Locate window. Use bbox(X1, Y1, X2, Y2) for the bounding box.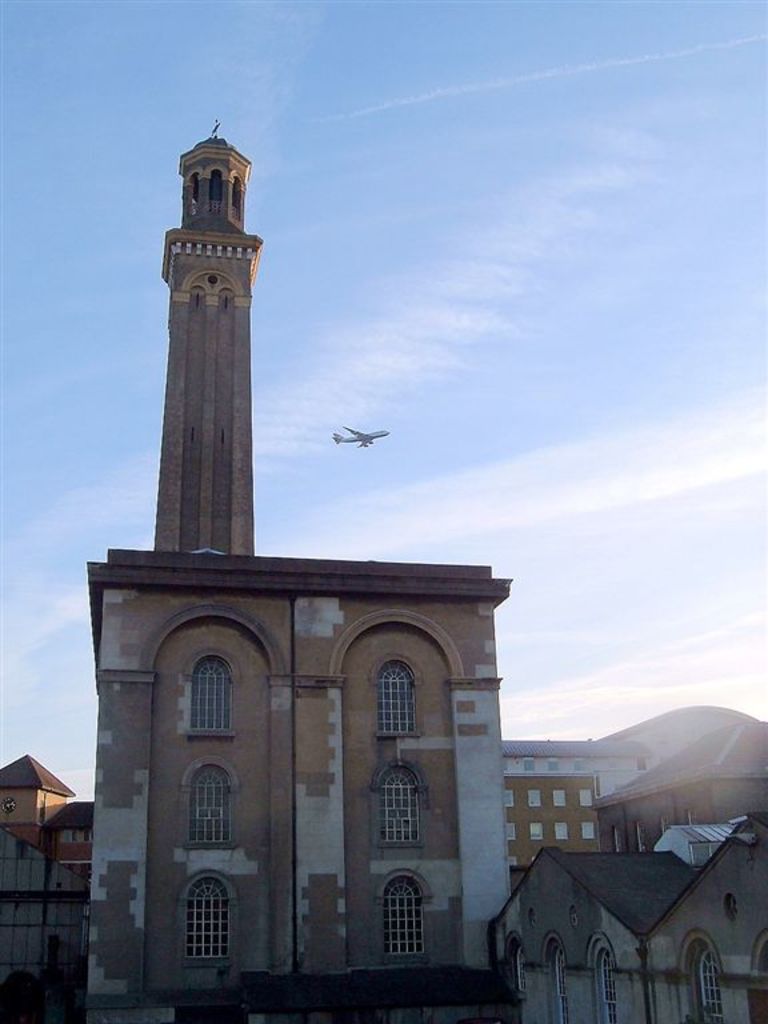
bbox(384, 873, 423, 951).
